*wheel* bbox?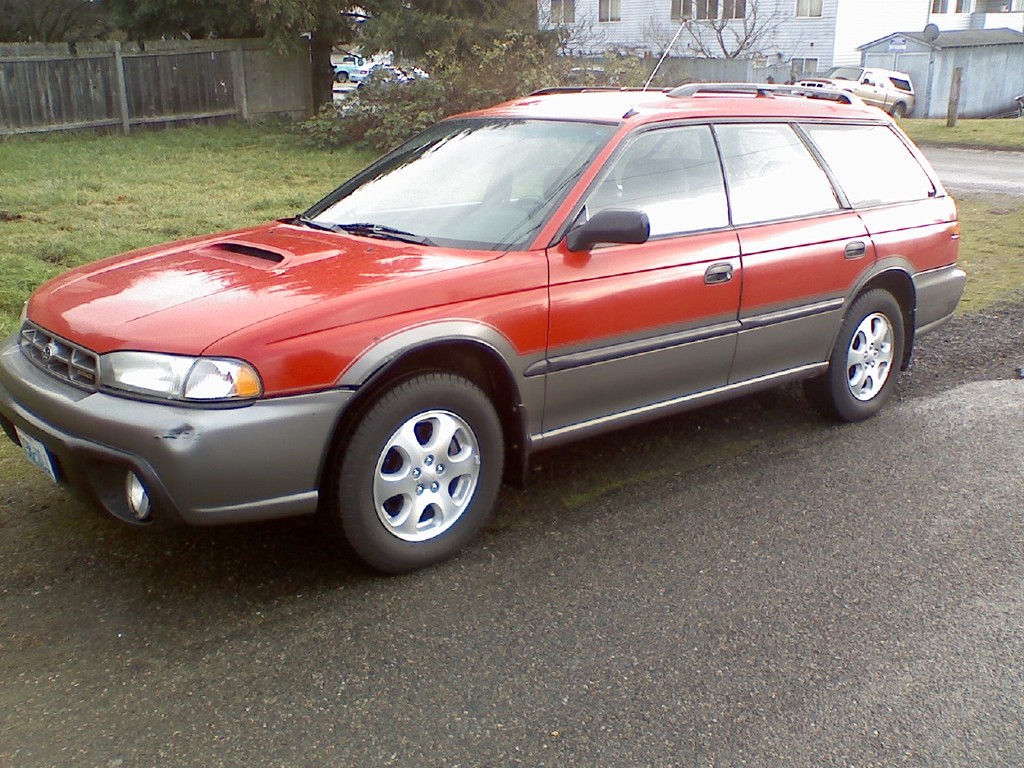
box=[892, 104, 904, 122]
